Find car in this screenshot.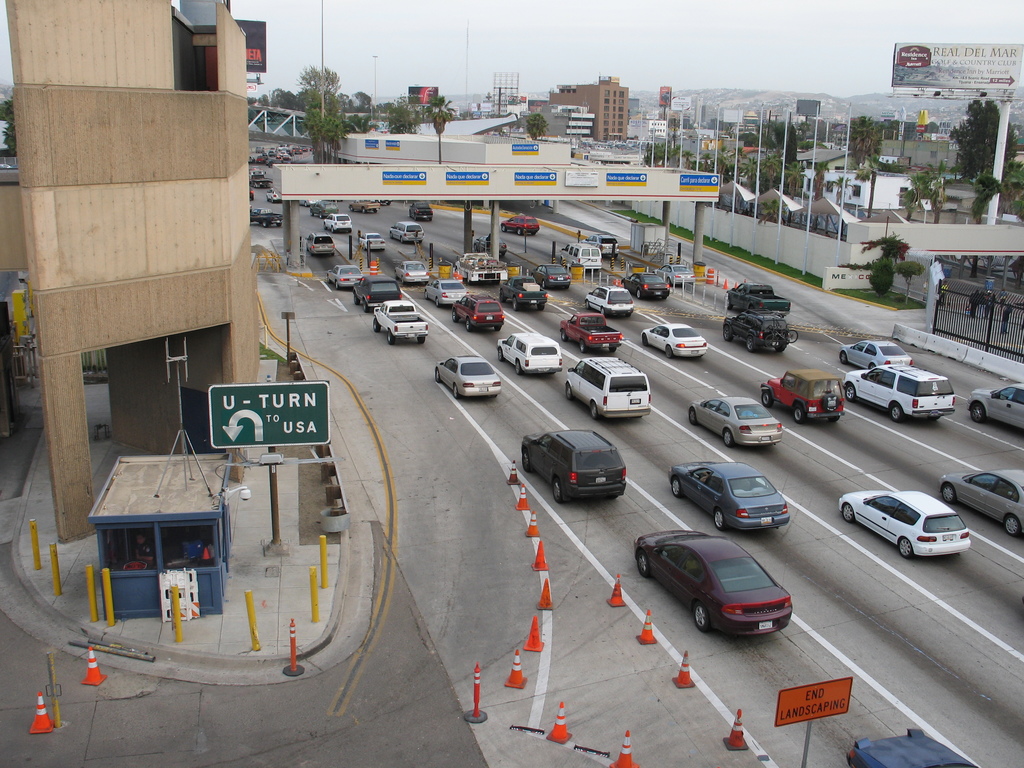
The bounding box for car is left=305, top=239, right=334, bottom=255.
